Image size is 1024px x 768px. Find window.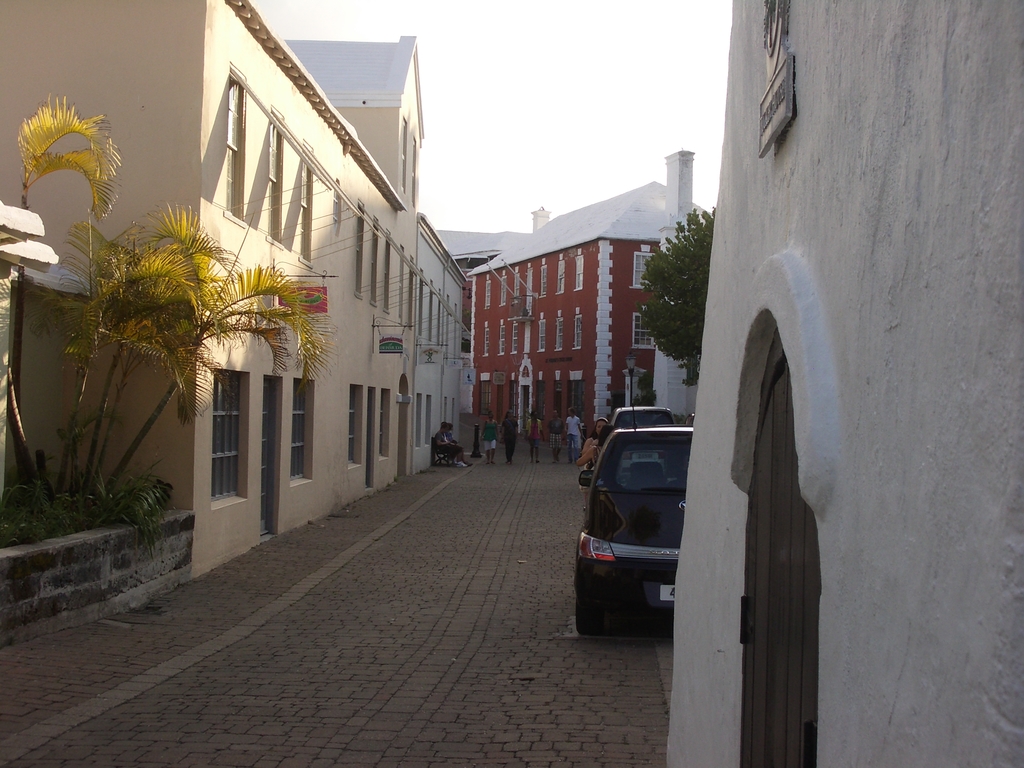
BBox(533, 379, 544, 417).
